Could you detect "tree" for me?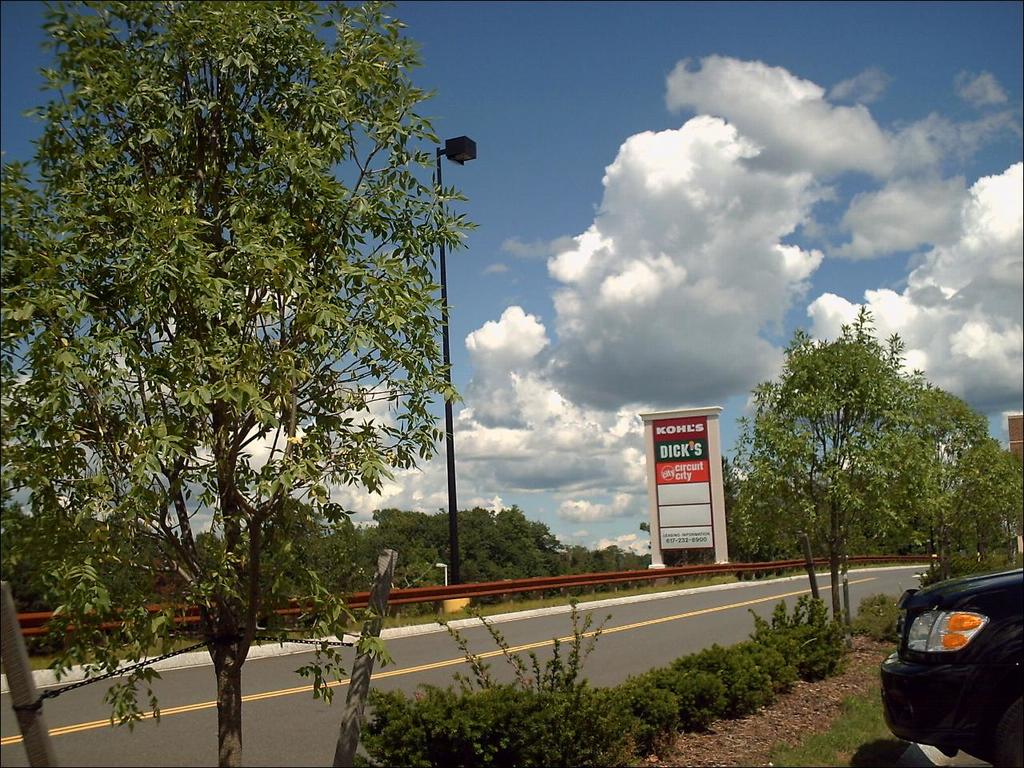
Detection result: <box>7,0,485,714</box>.
